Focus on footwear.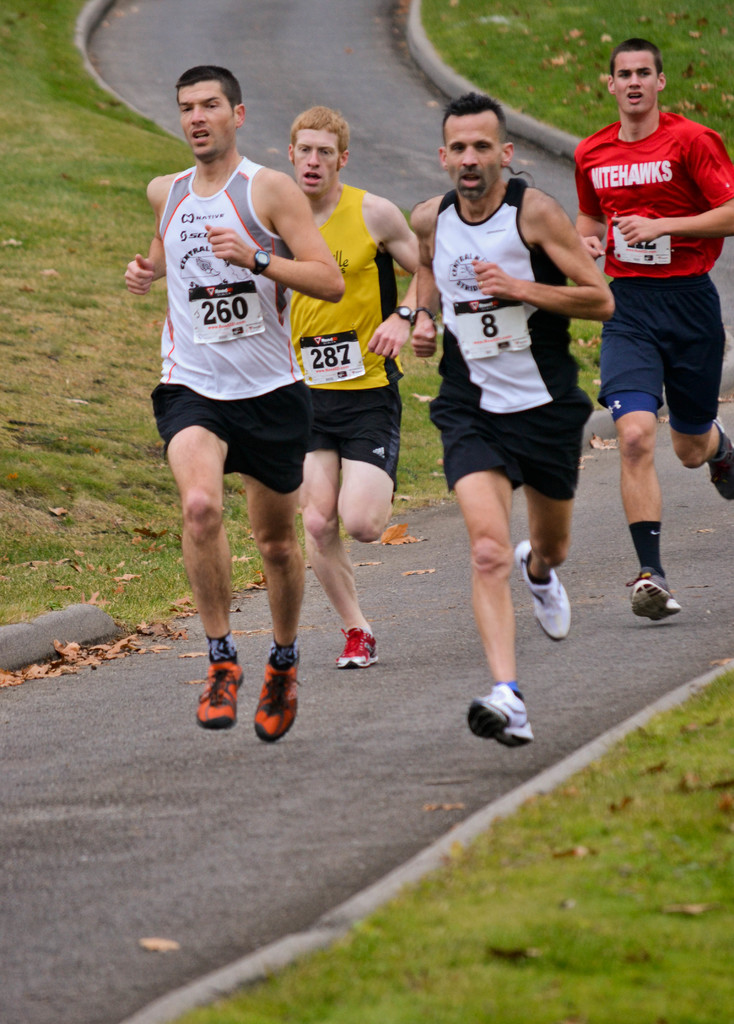
Focused at x1=632 y1=568 x2=680 y2=622.
